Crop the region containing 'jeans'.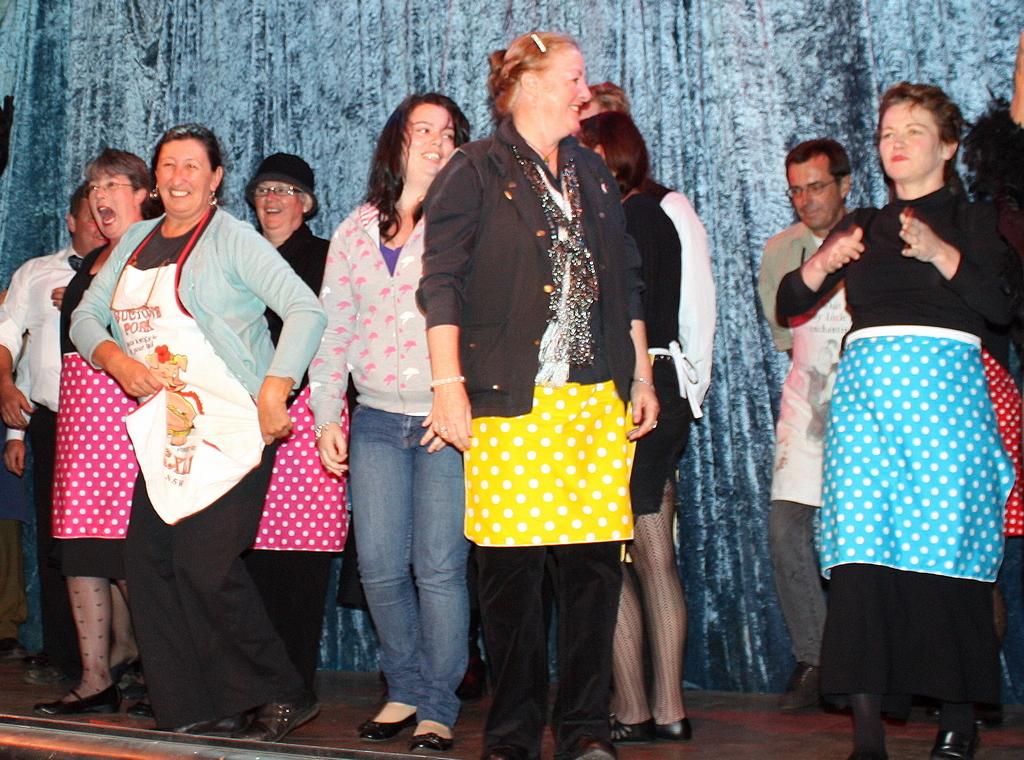
Crop region: {"left": 339, "top": 388, "right": 471, "bottom": 747}.
